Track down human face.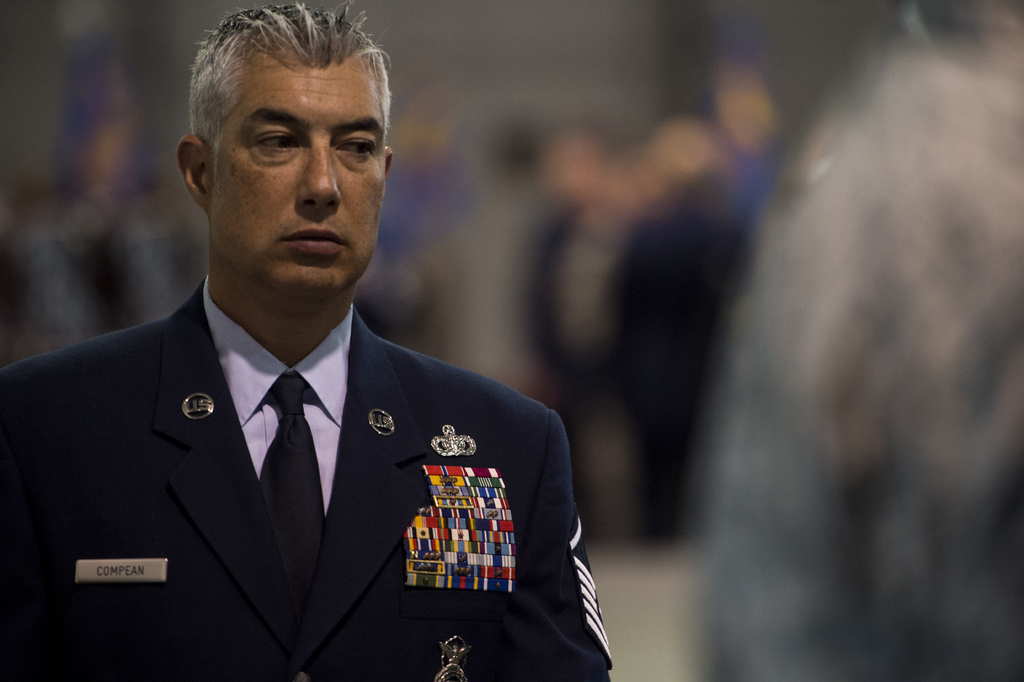
Tracked to <bbox>210, 54, 383, 292</bbox>.
